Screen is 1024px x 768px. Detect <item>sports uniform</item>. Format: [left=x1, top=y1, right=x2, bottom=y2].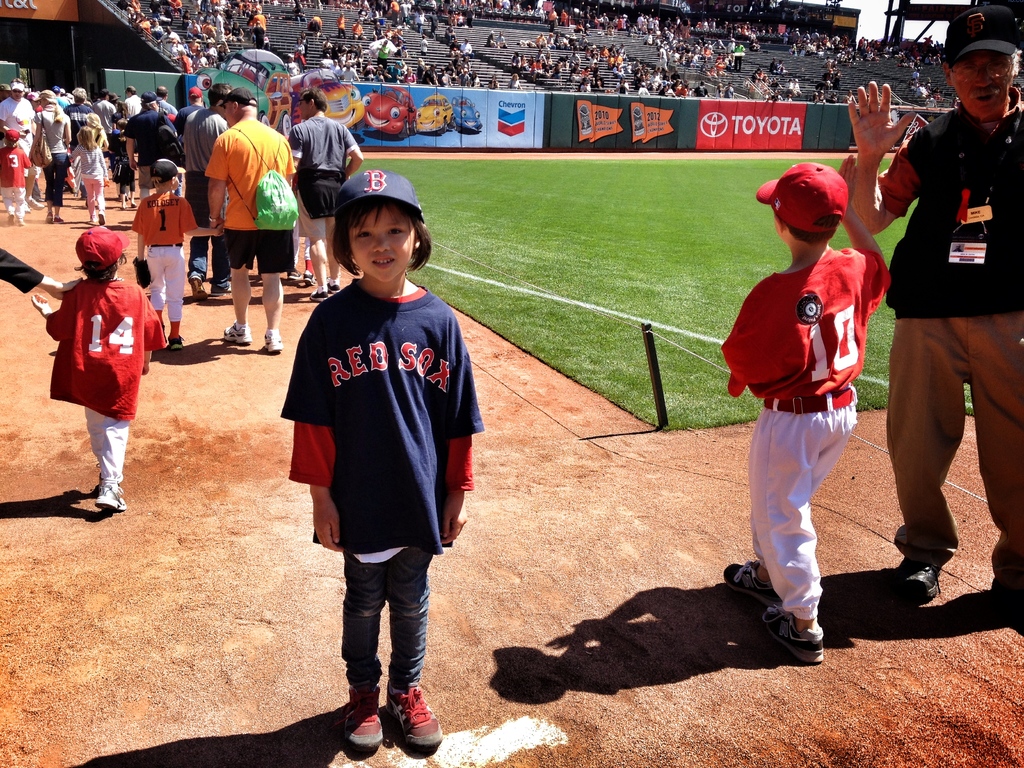
[left=275, top=158, right=482, bottom=767].
